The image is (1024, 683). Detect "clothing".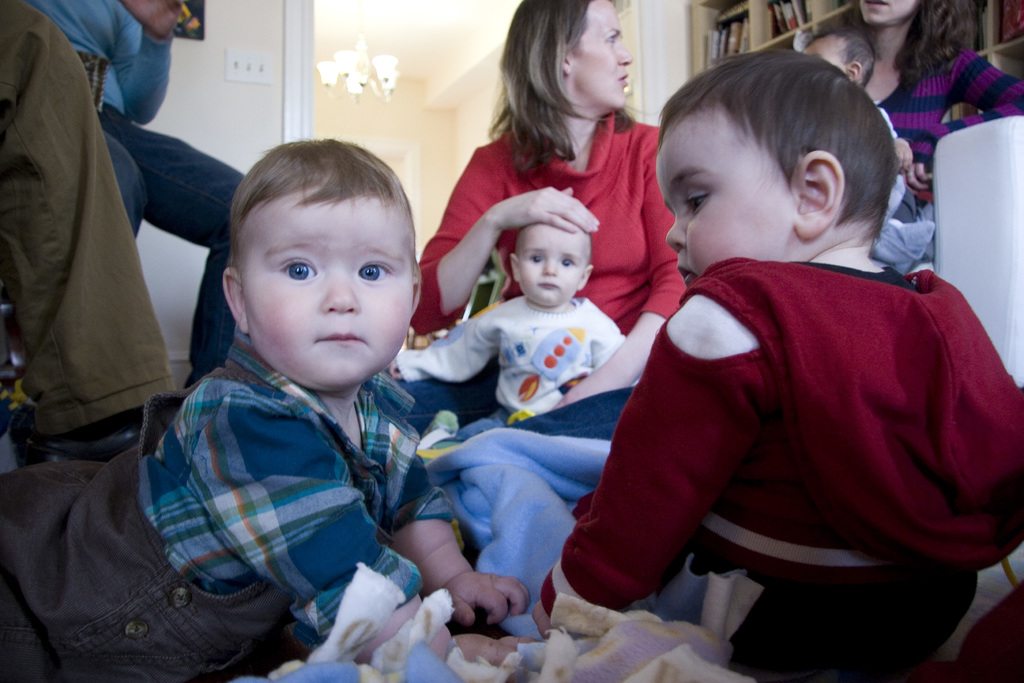
Detection: 0:0:179:437.
